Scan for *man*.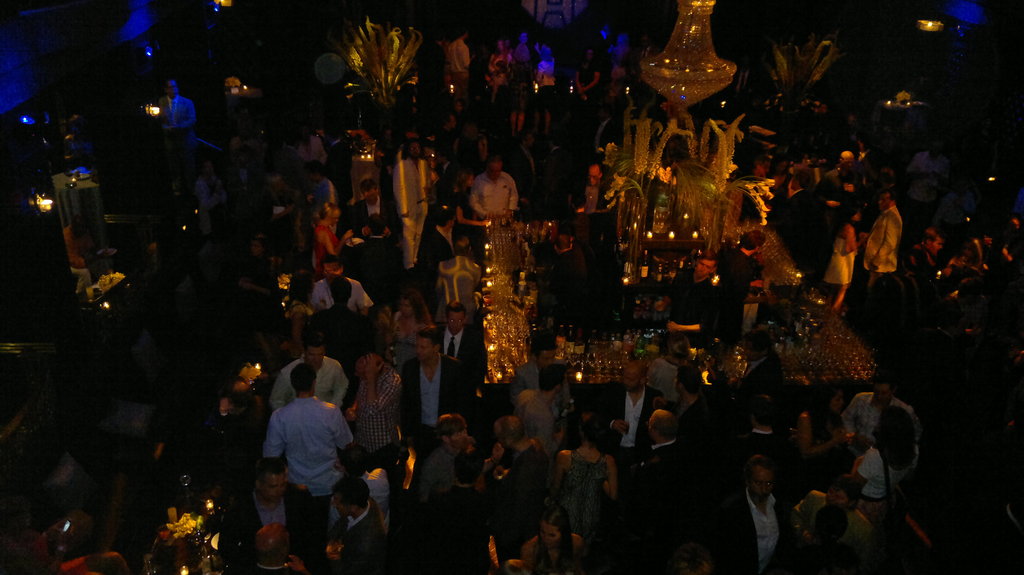
Scan result: (x1=195, y1=157, x2=229, y2=264).
